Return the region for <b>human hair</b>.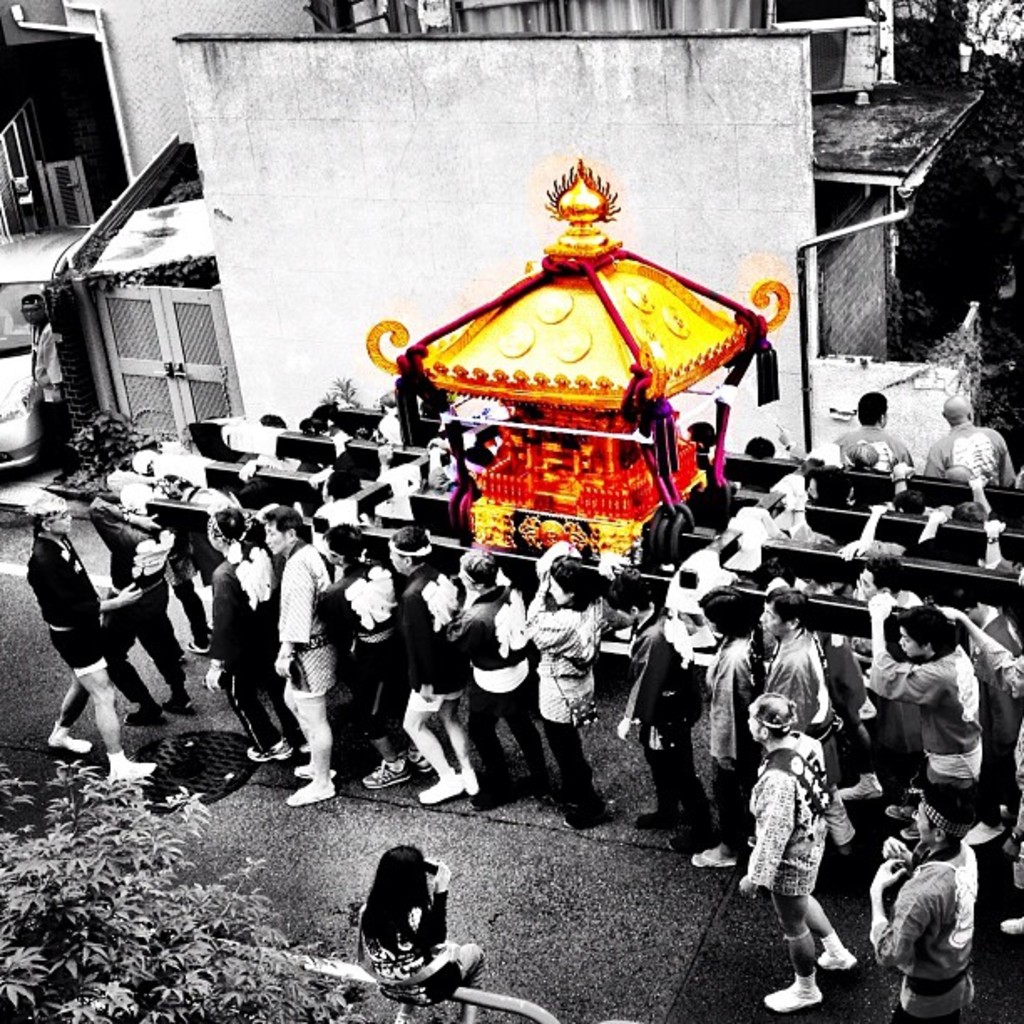
x1=358 y1=843 x2=430 y2=954.
